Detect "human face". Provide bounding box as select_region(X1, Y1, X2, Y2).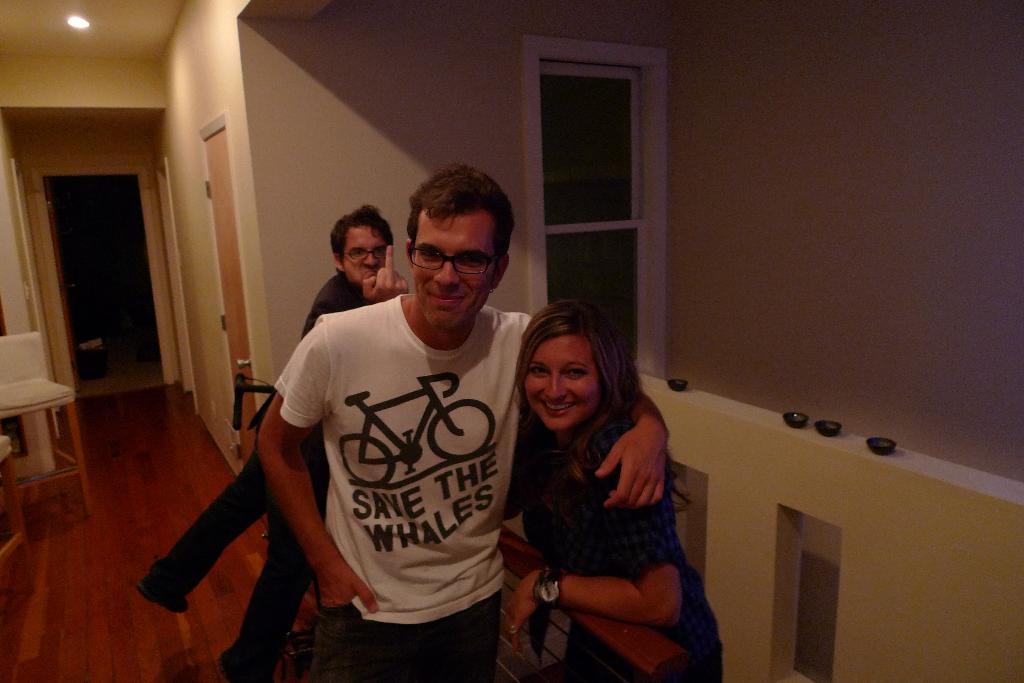
select_region(524, 333, 599, 428).
